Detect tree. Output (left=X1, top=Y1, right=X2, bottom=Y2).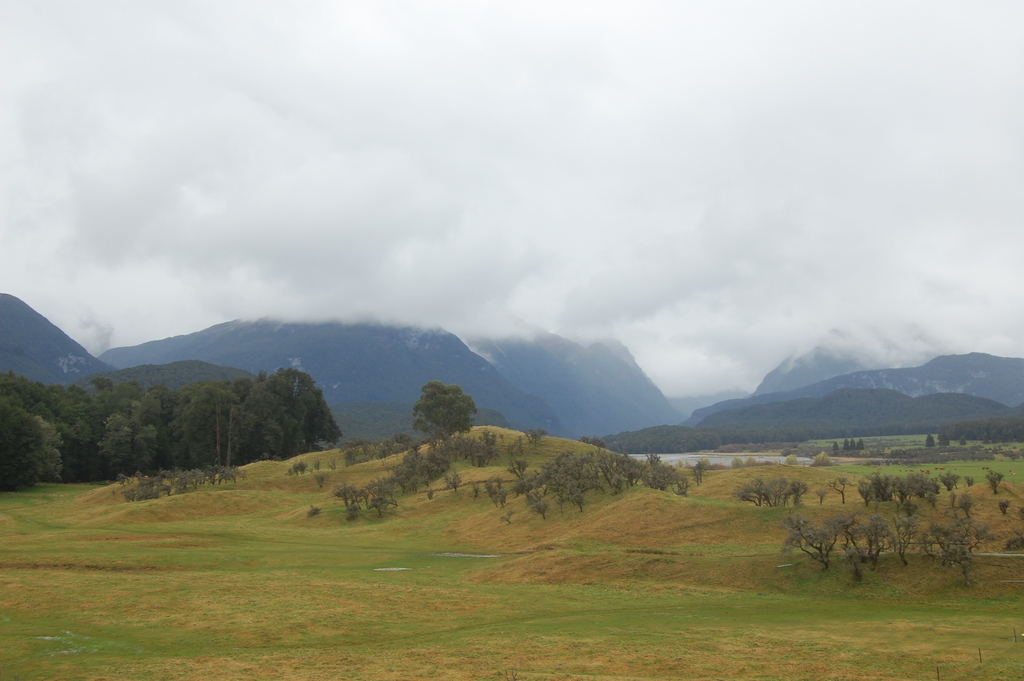
(left=286, top=468, right=295, bottom=475).
